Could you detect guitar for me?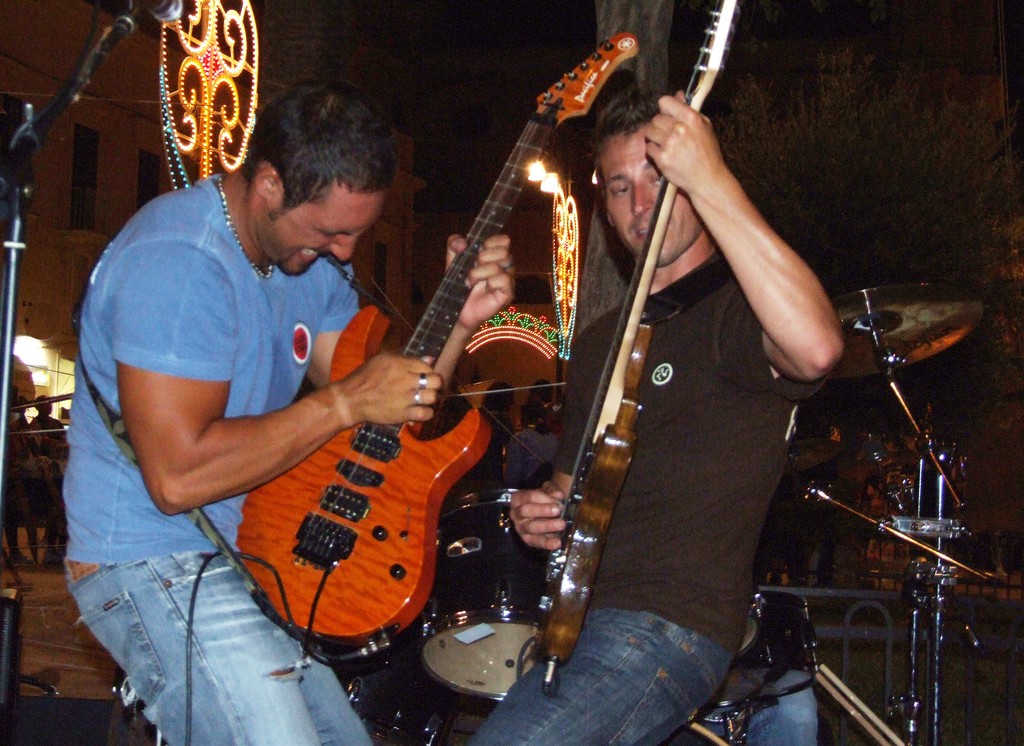
Detection result: detection(236, 28, 643, 655).
